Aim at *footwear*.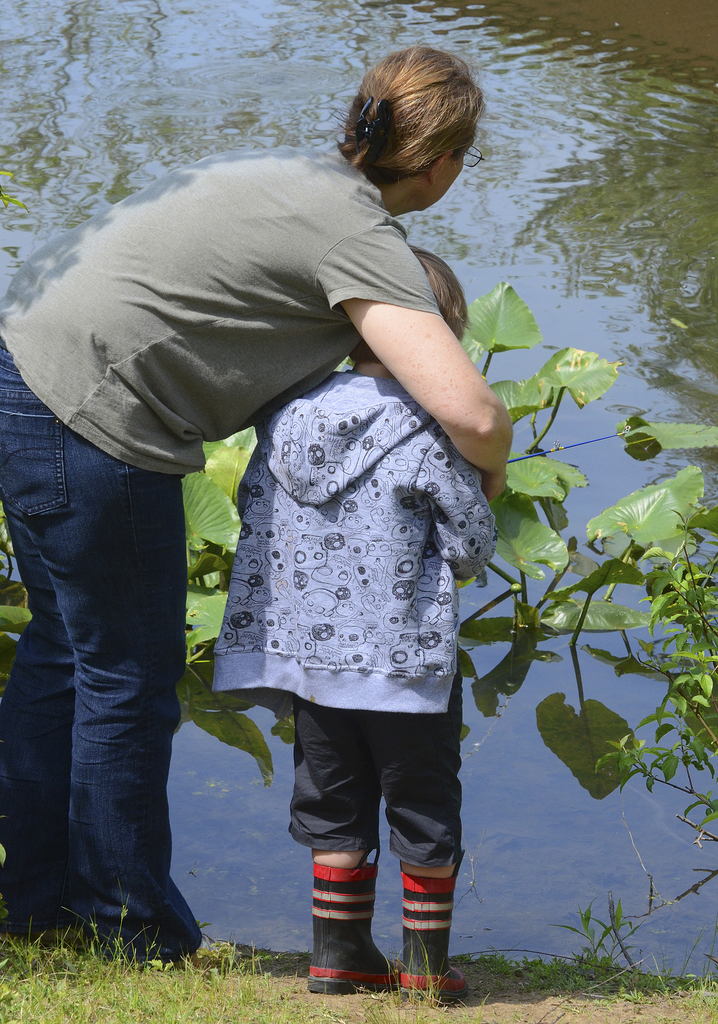
Aimed at rect(309, 863, 400, 1004).
